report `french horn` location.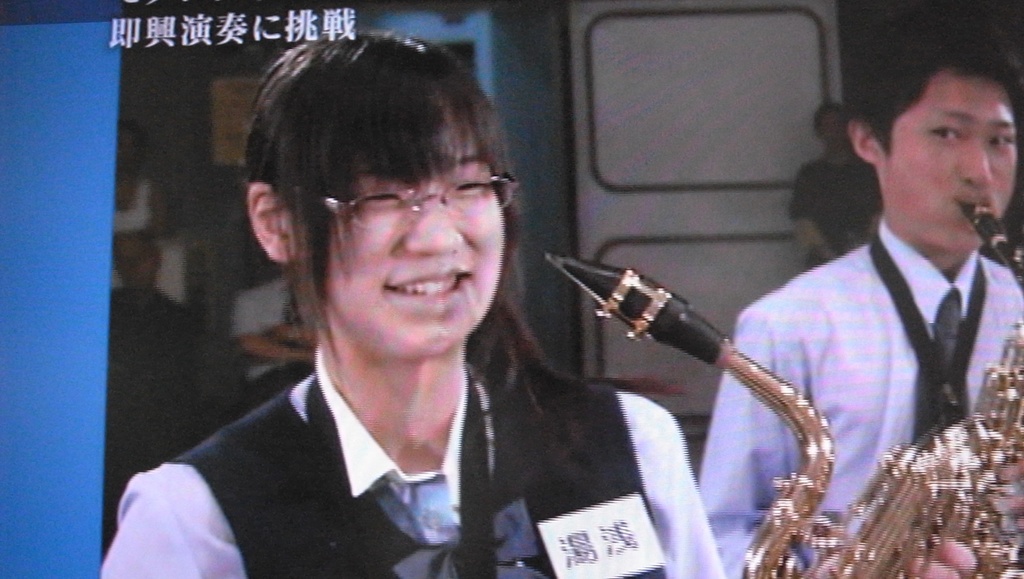
Report: {"left": 926, "top": 195, "right": 1023, "bottom": 578}.
